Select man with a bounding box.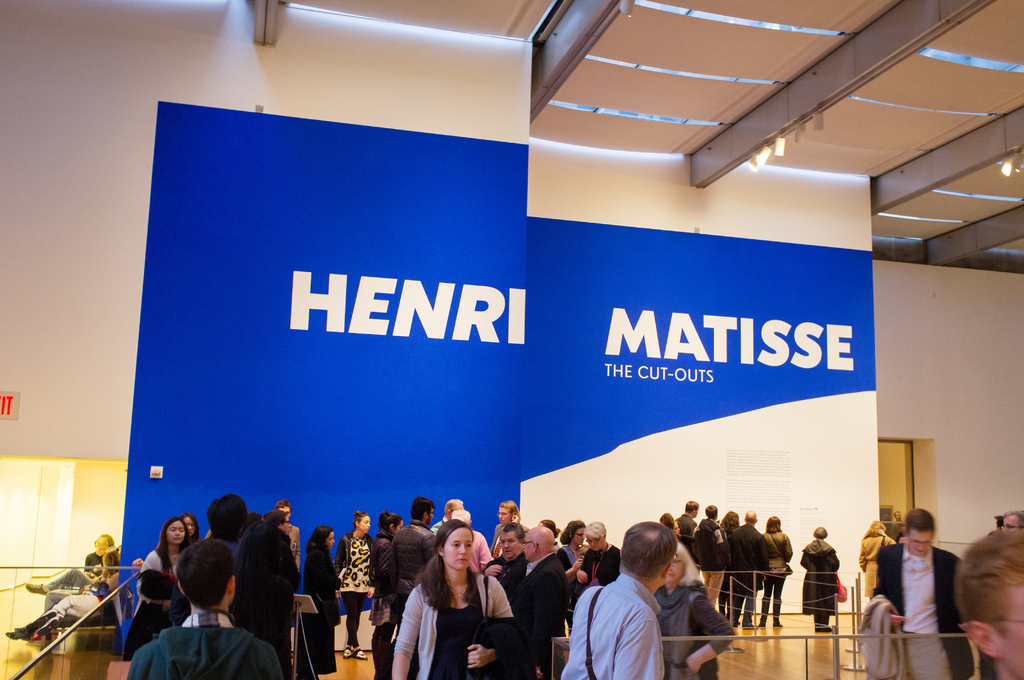
box(732, 509, 771, 631).
